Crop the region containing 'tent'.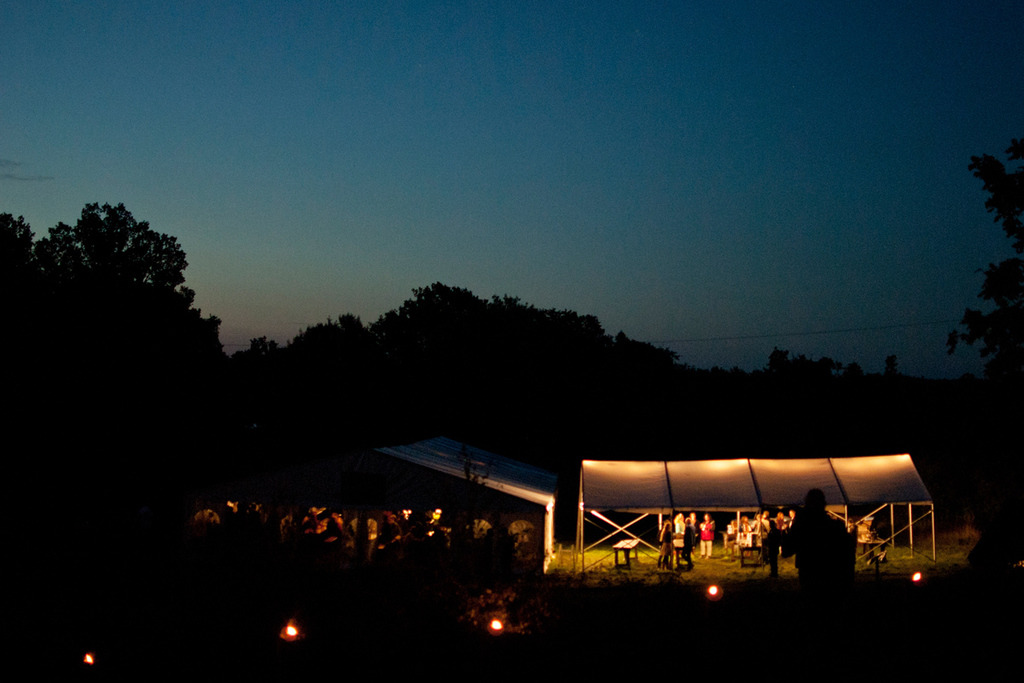
Crop region: [left=567, top=445, right=951, bottom=567].
